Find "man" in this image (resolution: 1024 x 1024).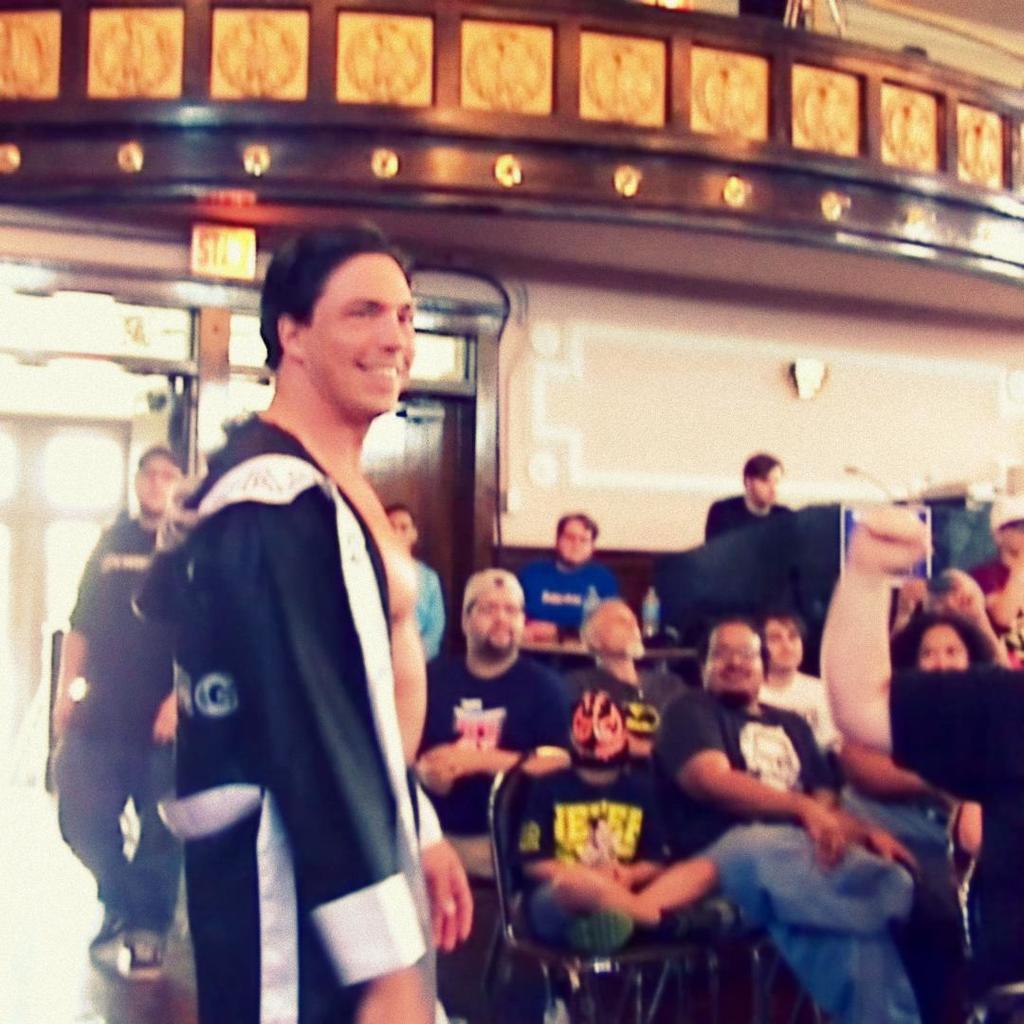
x1=756 y1=608 x2=842 y2=758.
